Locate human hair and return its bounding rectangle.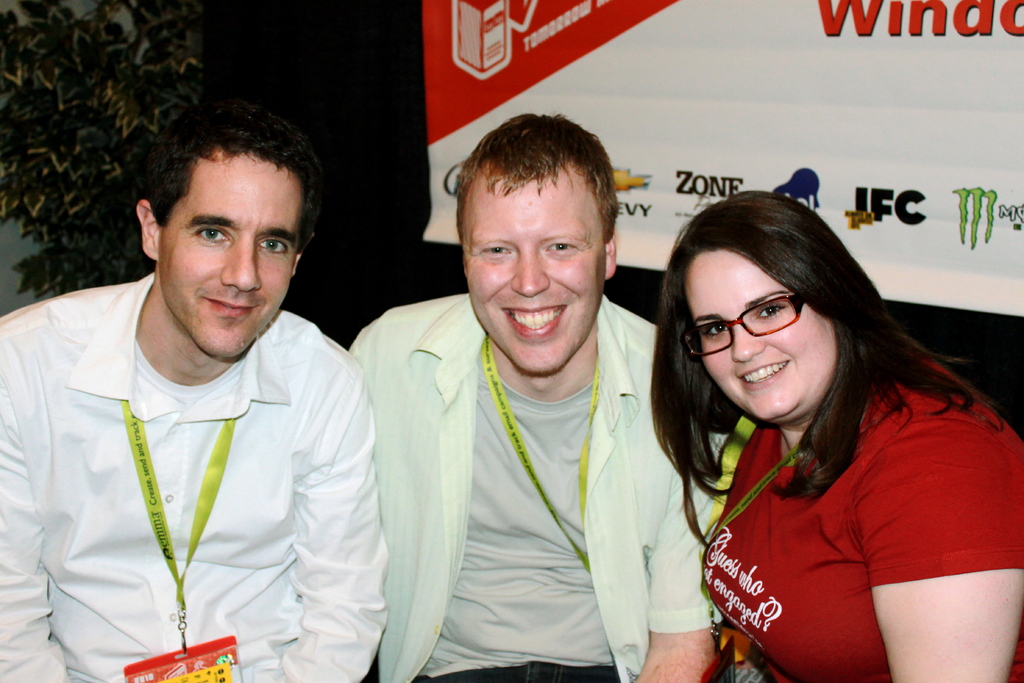
l=455, t=112, r=619, b=245.
